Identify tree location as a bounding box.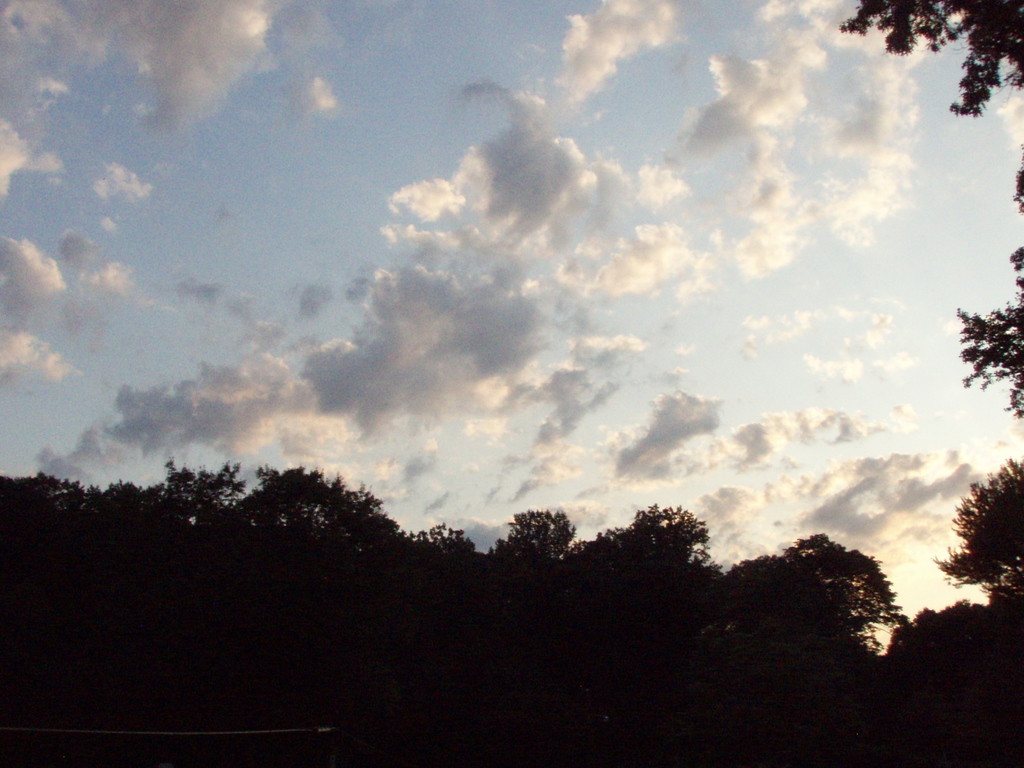
0:471:215:728.
